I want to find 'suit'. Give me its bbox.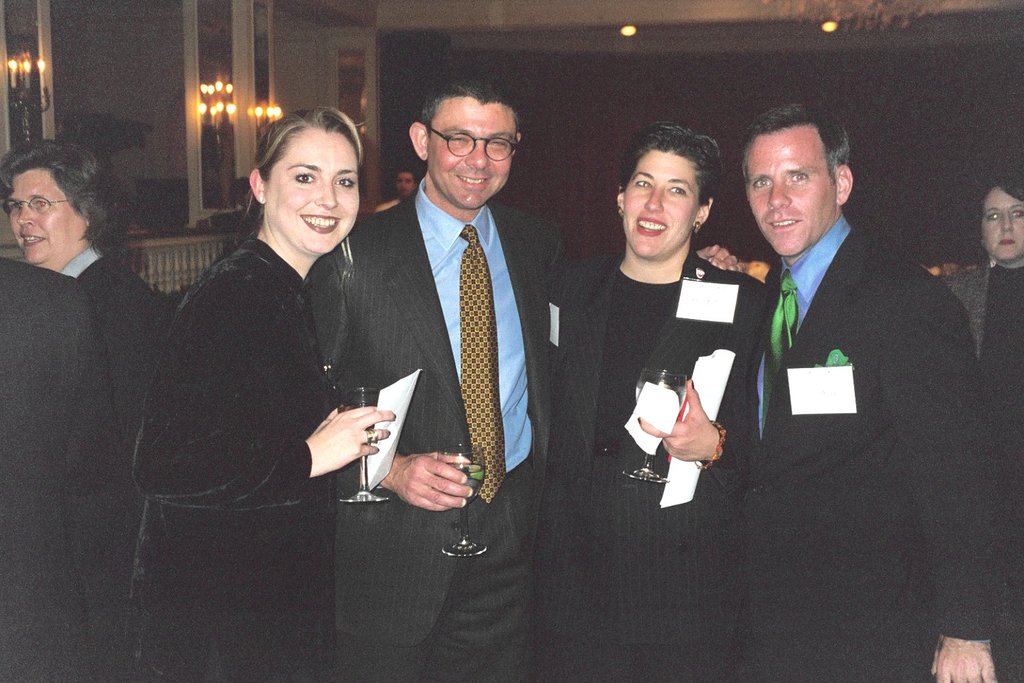
pyautogui.locateOnScreen(545, 247, 772, 682).
